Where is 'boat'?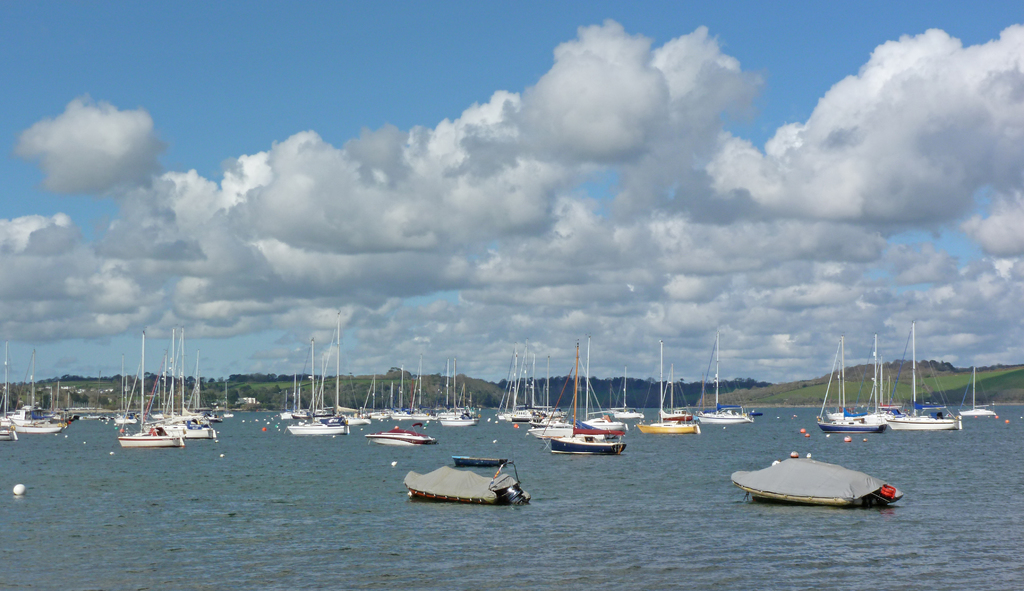
(163, 409, 215, 438).
